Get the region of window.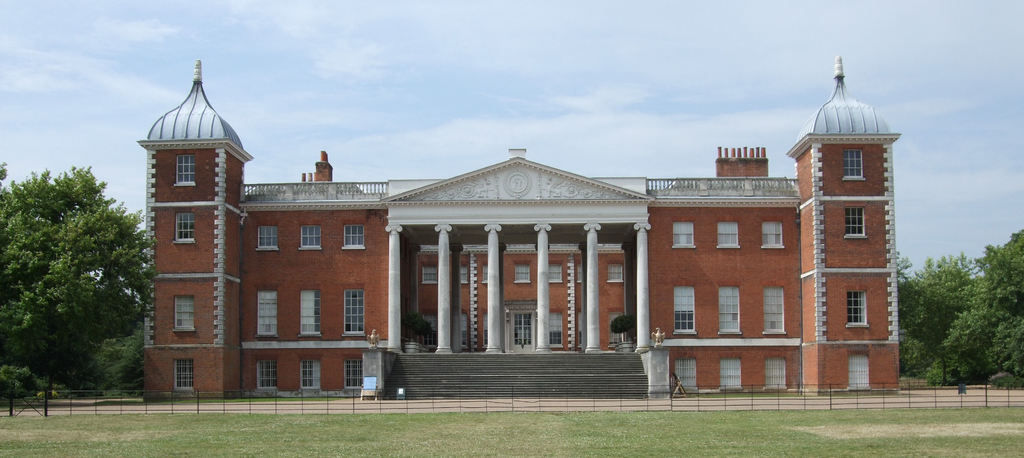
[left=721, top=357, right=740, bottom=387].
